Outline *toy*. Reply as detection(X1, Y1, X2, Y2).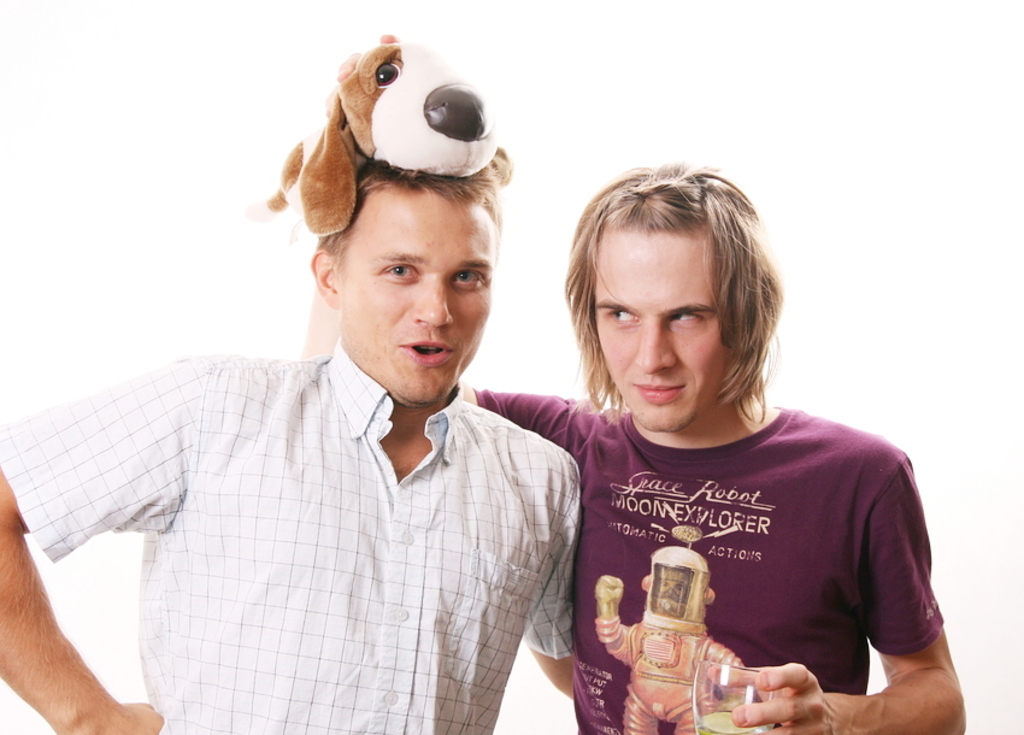
detection(254, 16, 516, 240).
